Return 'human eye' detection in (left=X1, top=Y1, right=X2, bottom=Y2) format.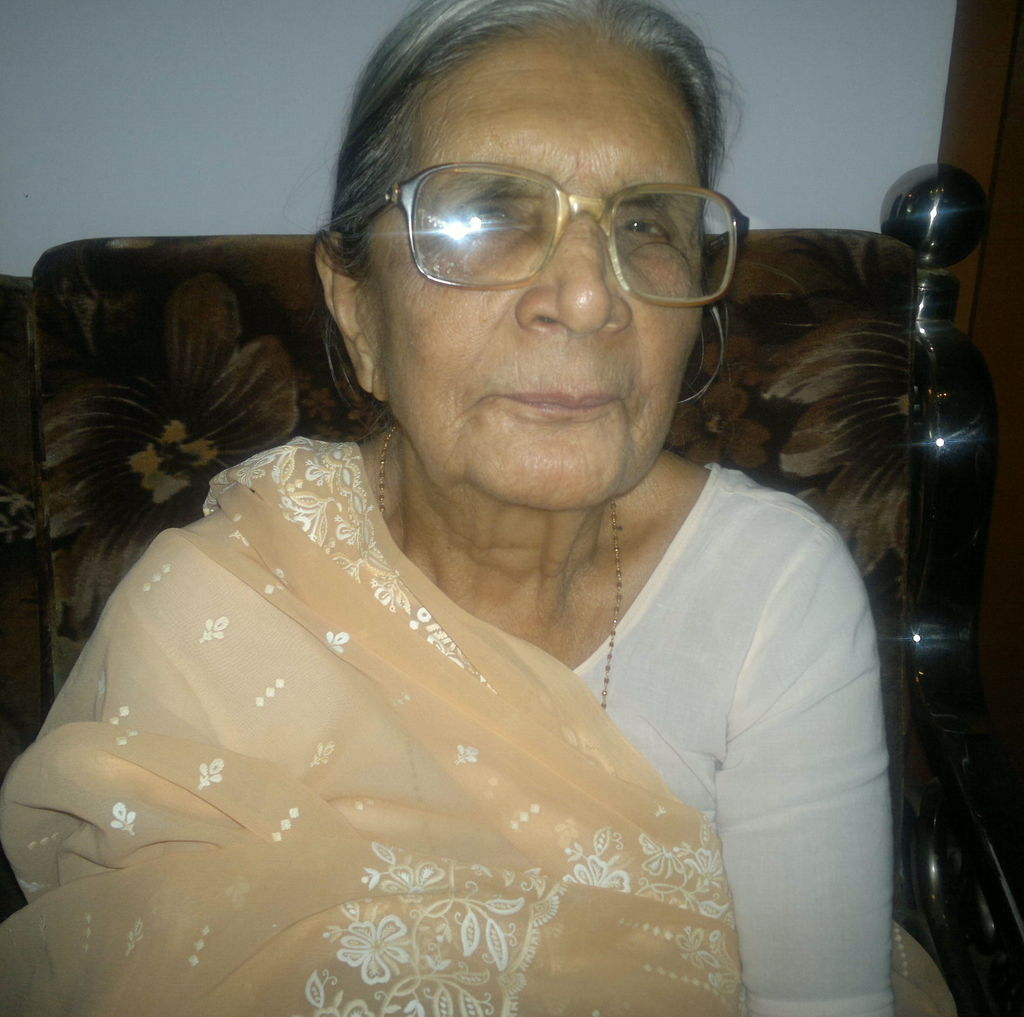
(left=614, top=212, right=673, bottom=246).
